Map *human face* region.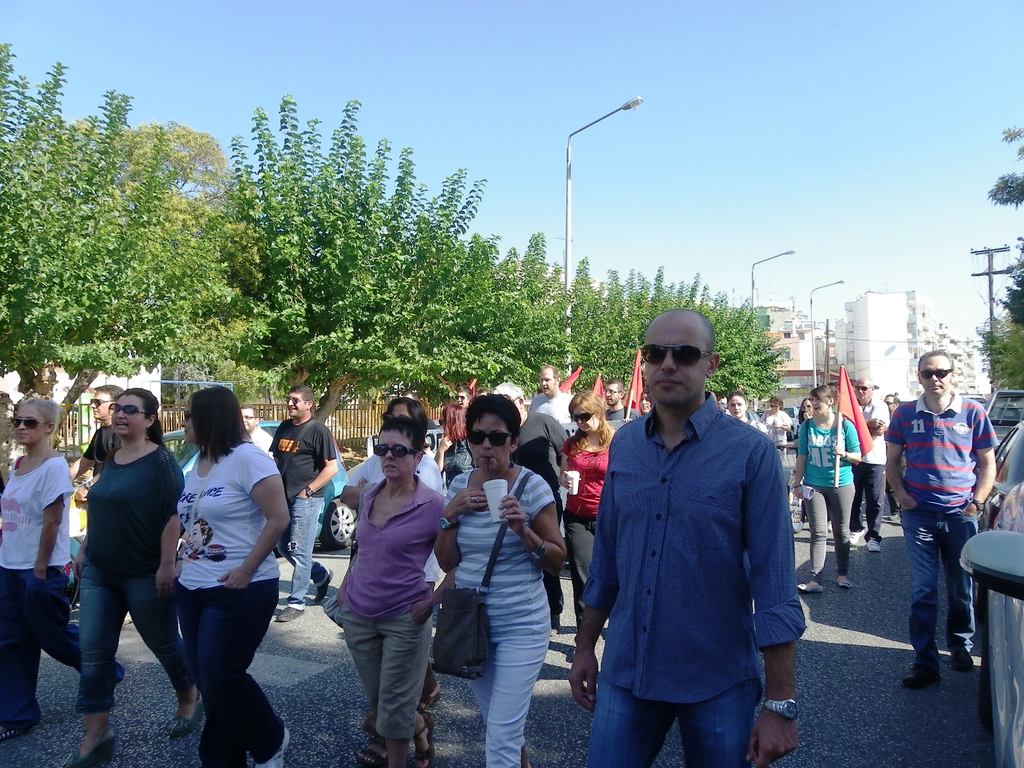
Mapped to bbox=(770, 401, 779, 414).
